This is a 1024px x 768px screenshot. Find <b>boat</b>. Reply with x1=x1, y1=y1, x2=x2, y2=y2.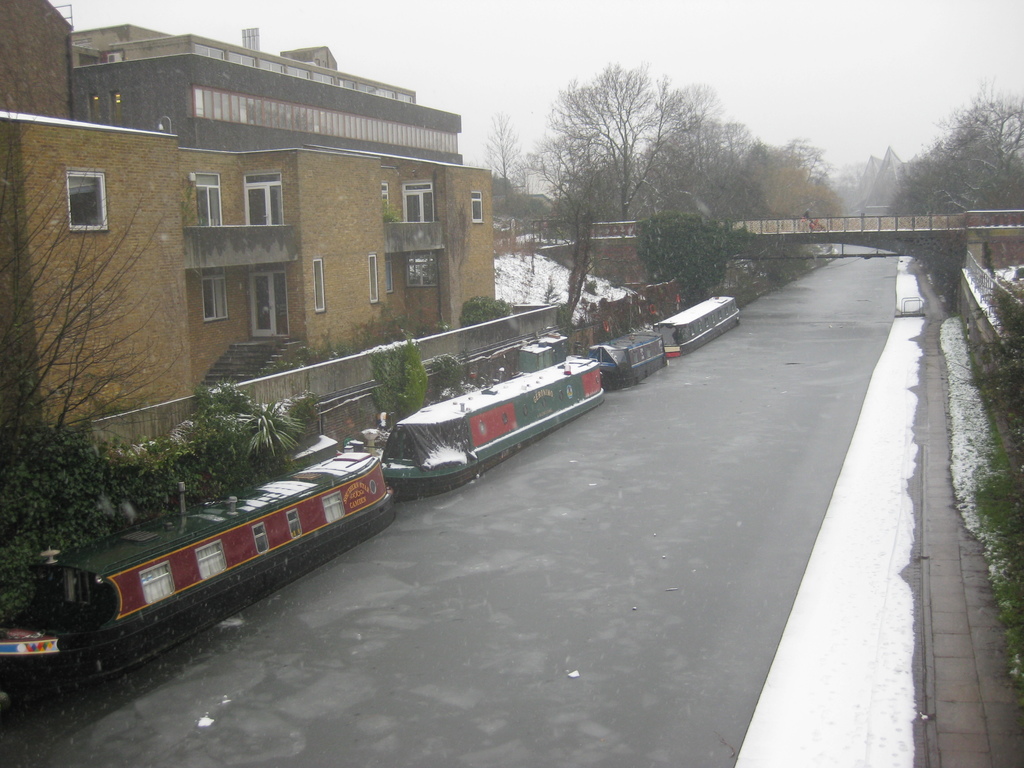
x1=0, y1=452, x2=394, y2=680.
